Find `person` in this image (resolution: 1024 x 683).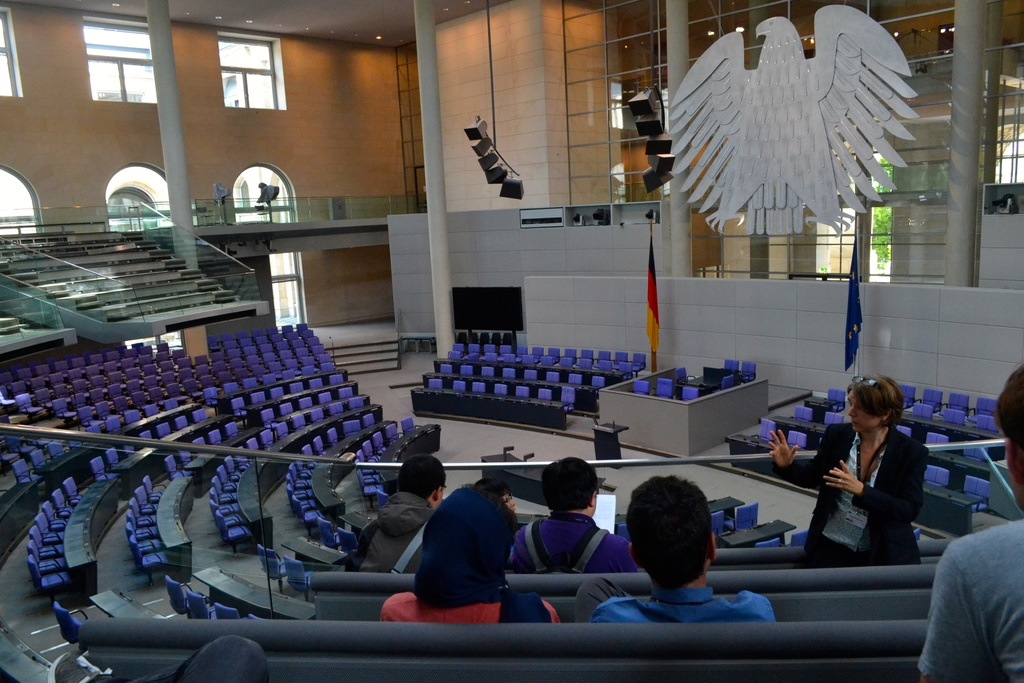
<box>756,365,940,570</box>.
